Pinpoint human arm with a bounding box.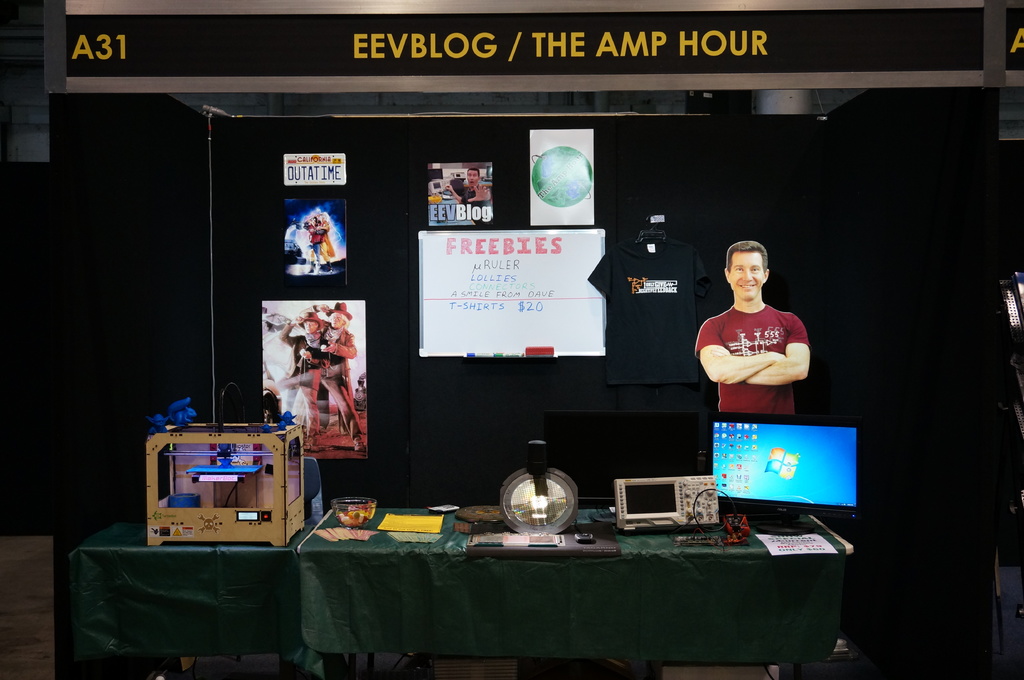
x1=708 y1=343 x2=811 y2=386.
